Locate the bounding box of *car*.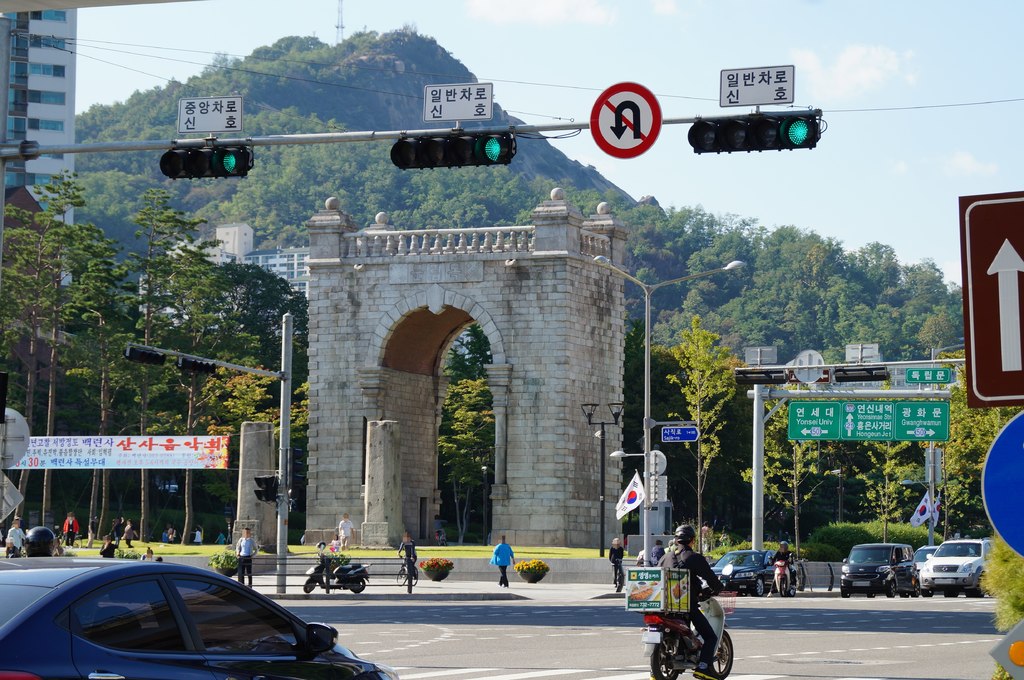
Bounding box: box(840, 543, 915, 598).
